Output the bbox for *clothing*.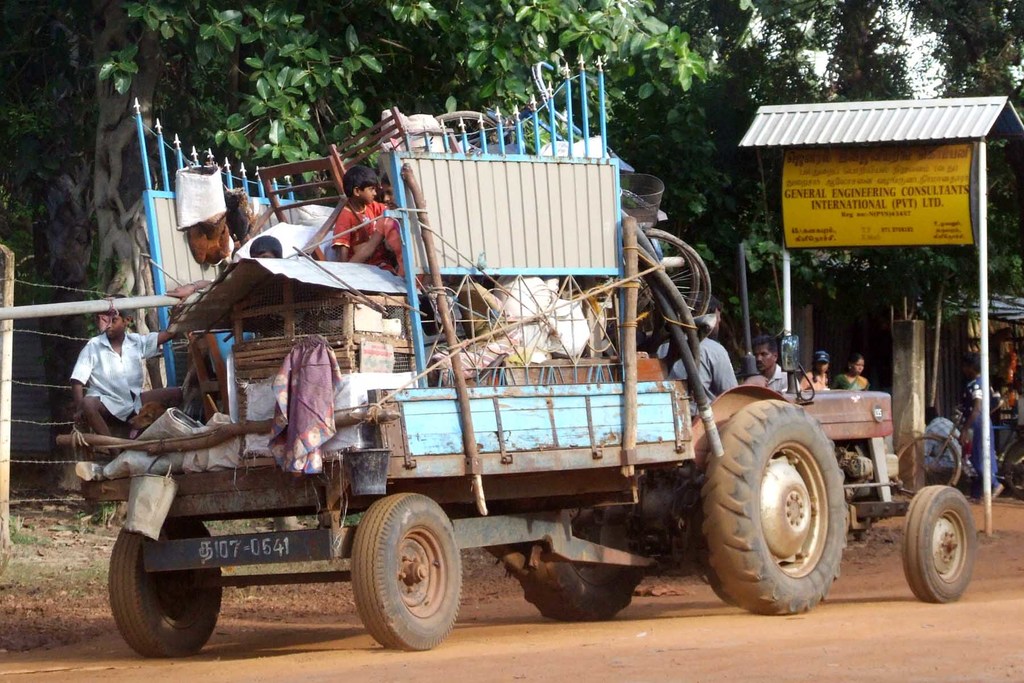
x1=646 y1=329 x2=735 y2=404.
